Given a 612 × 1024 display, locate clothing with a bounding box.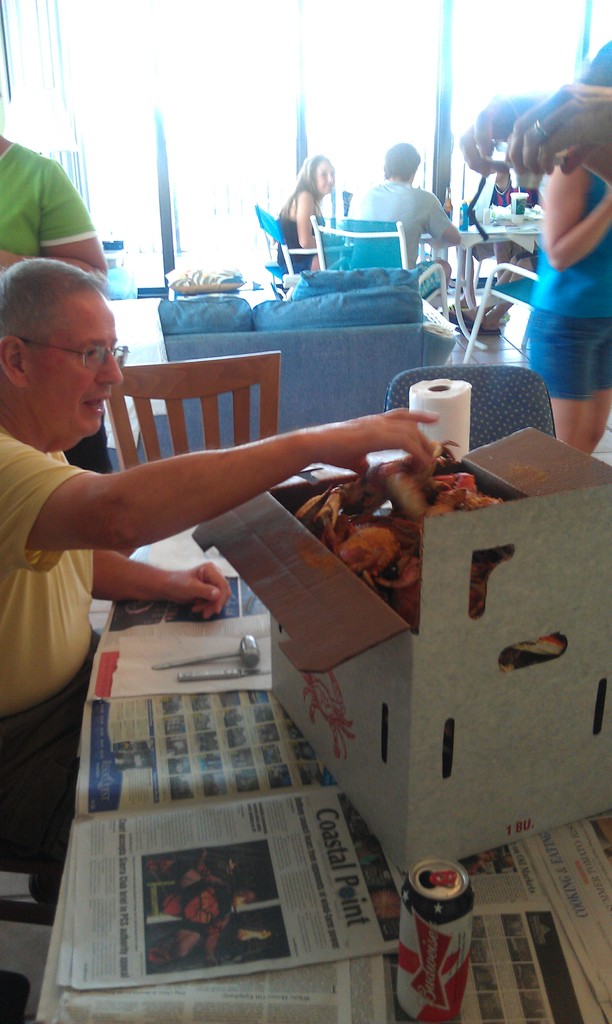
Located: bbox=[280, 221, 331, 262].
